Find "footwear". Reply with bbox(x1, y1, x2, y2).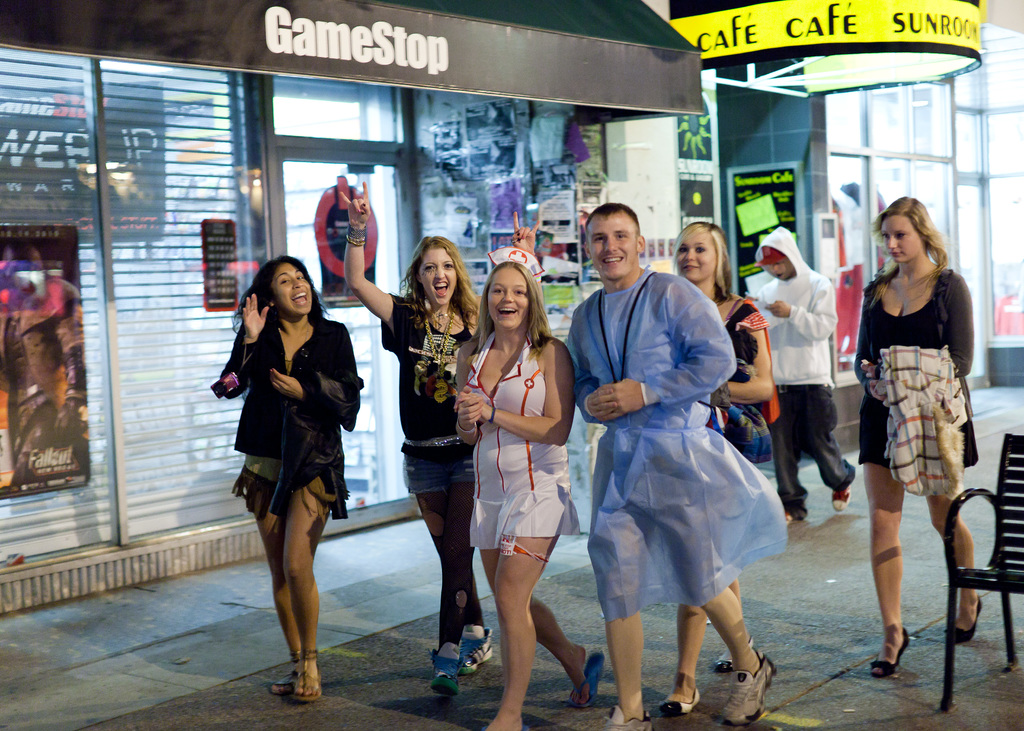
bbox(653, 680, 708, 718).
